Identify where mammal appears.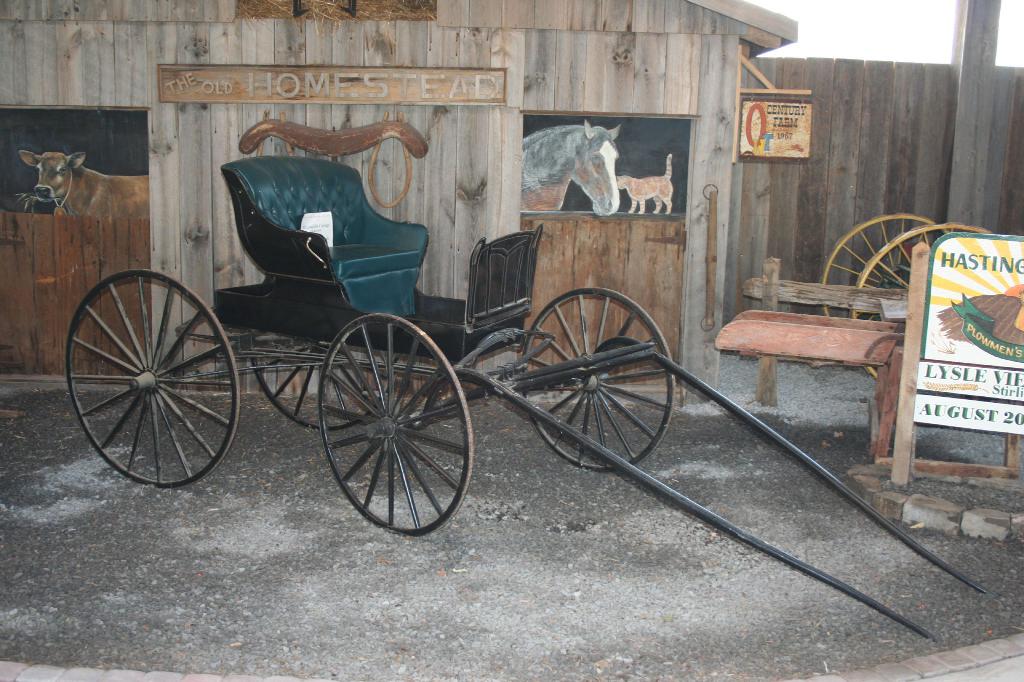
Appears at x1=17, y1=147, x2=151, y2=221.
